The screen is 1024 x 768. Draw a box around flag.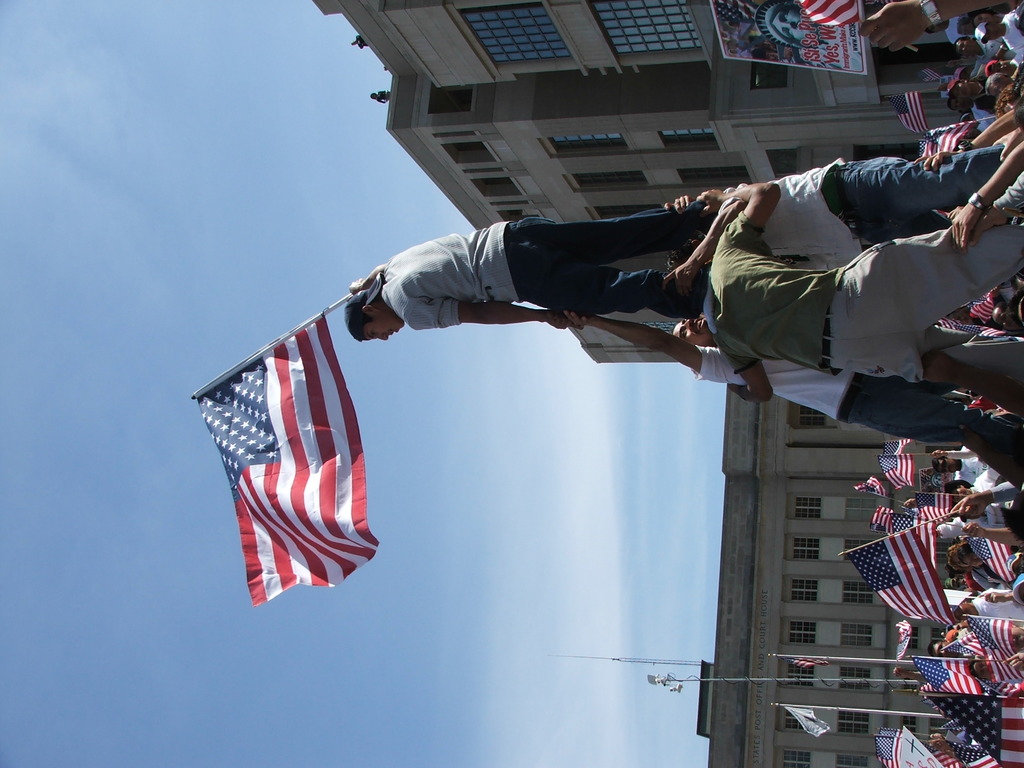
left=921, top=125, right=972, bottom=166.
